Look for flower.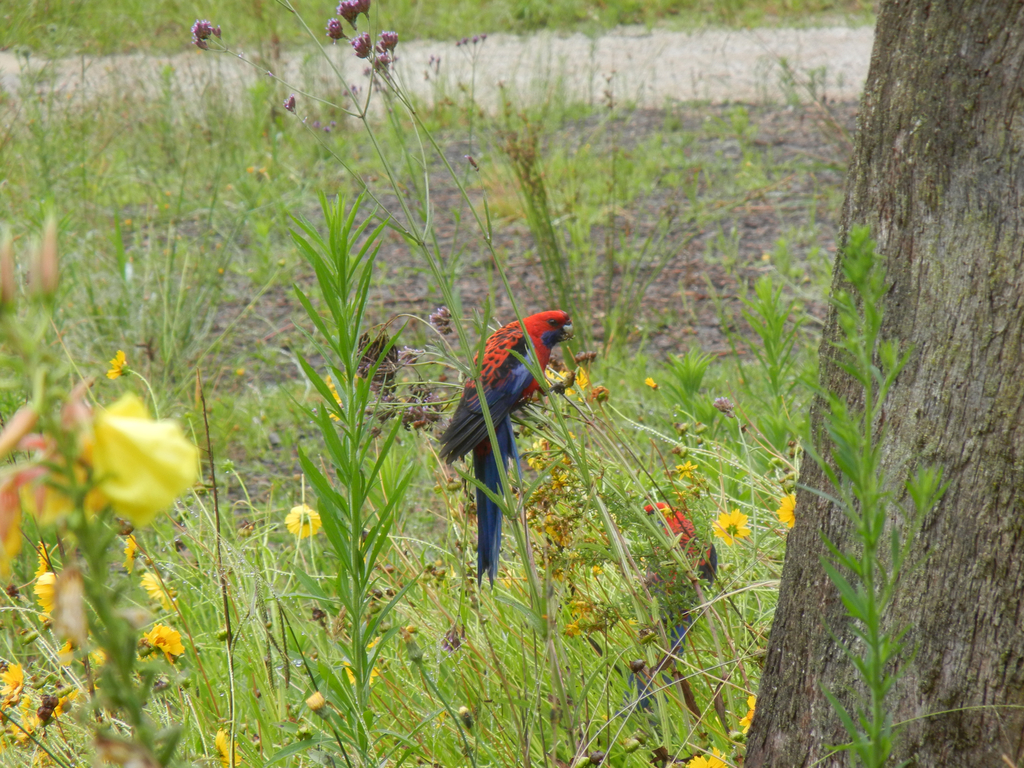
Found: 713, 397, 734, 421.
